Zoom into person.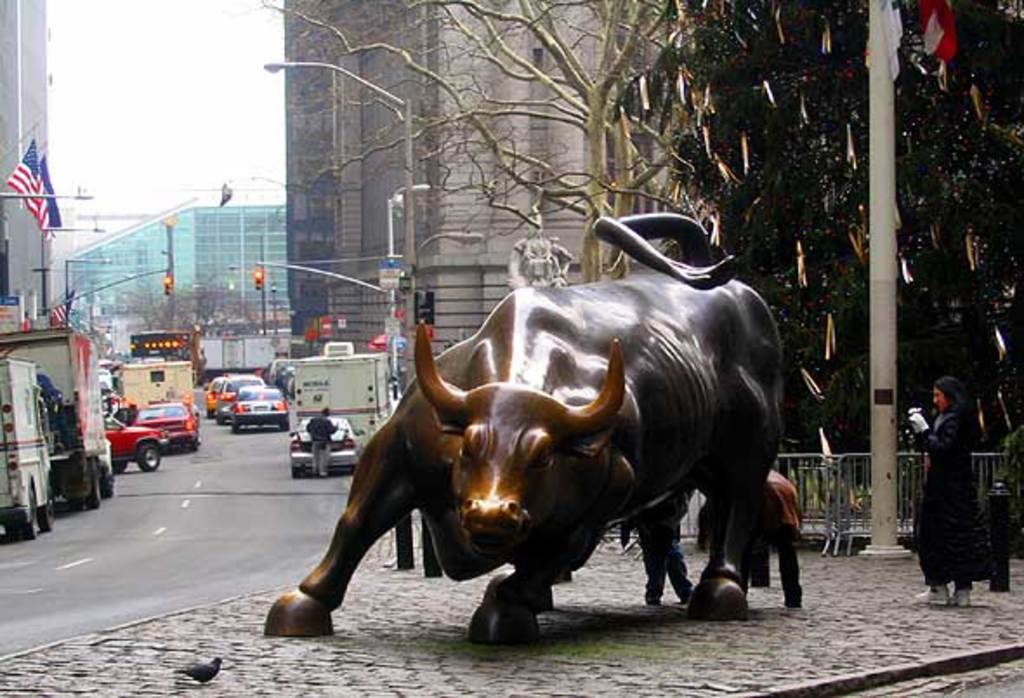
Zoom target: region(752, 467, 800, 613).
